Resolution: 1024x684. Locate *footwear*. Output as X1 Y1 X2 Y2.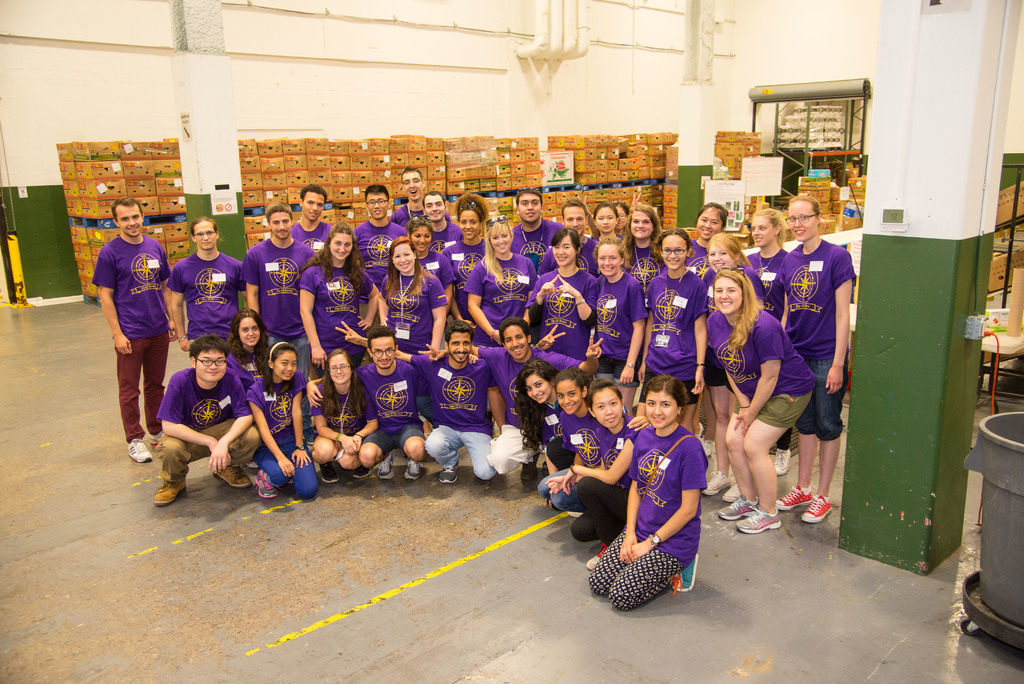
148 431 163 448.
